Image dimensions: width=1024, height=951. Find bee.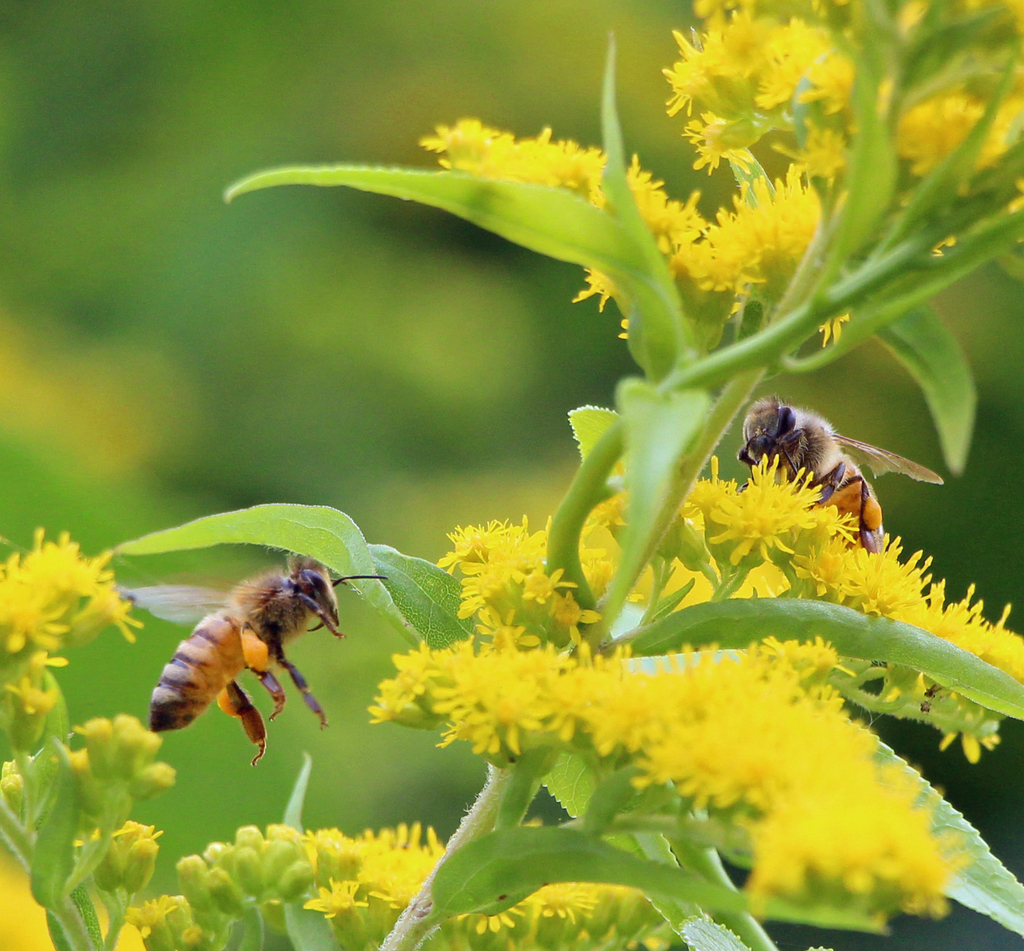
Rect(115, 534, 394, 770).
